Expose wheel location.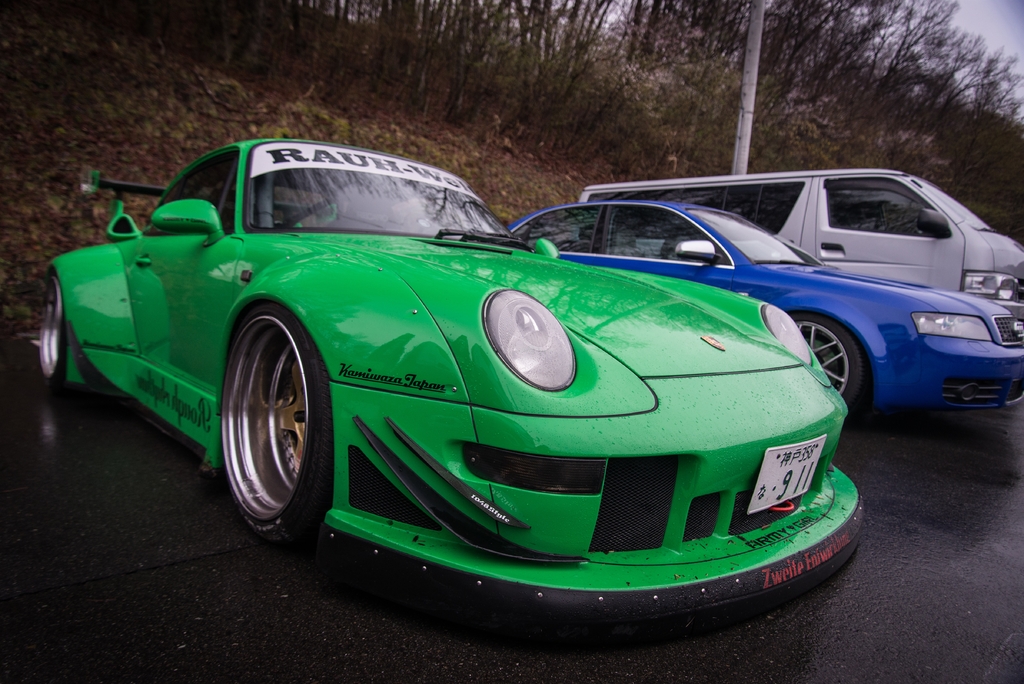
Exposed at detection(36, 272, 83, 395).
